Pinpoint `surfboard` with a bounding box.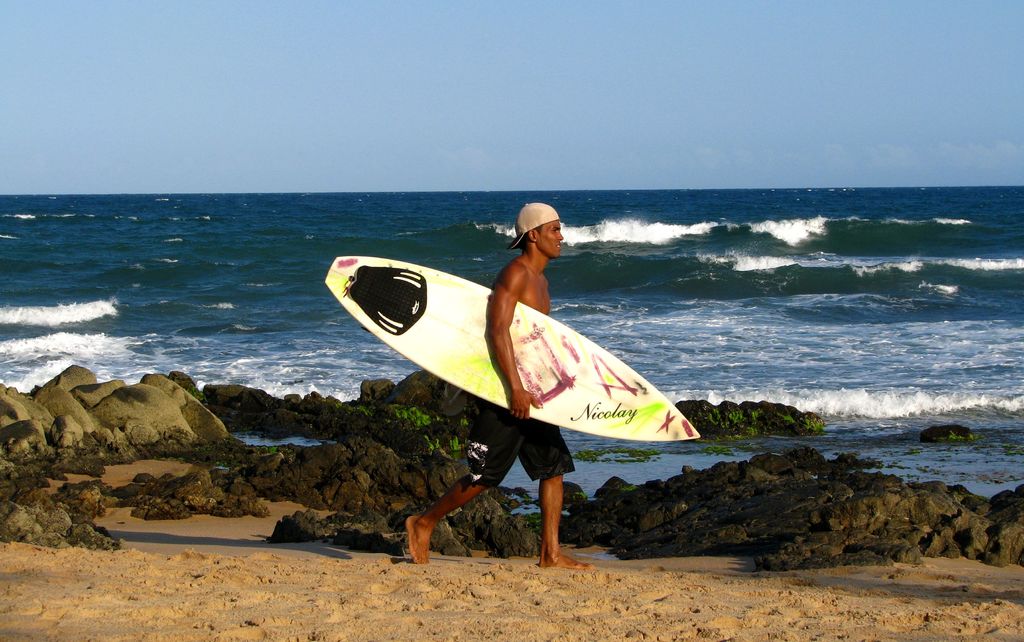
324,255,702,445.
